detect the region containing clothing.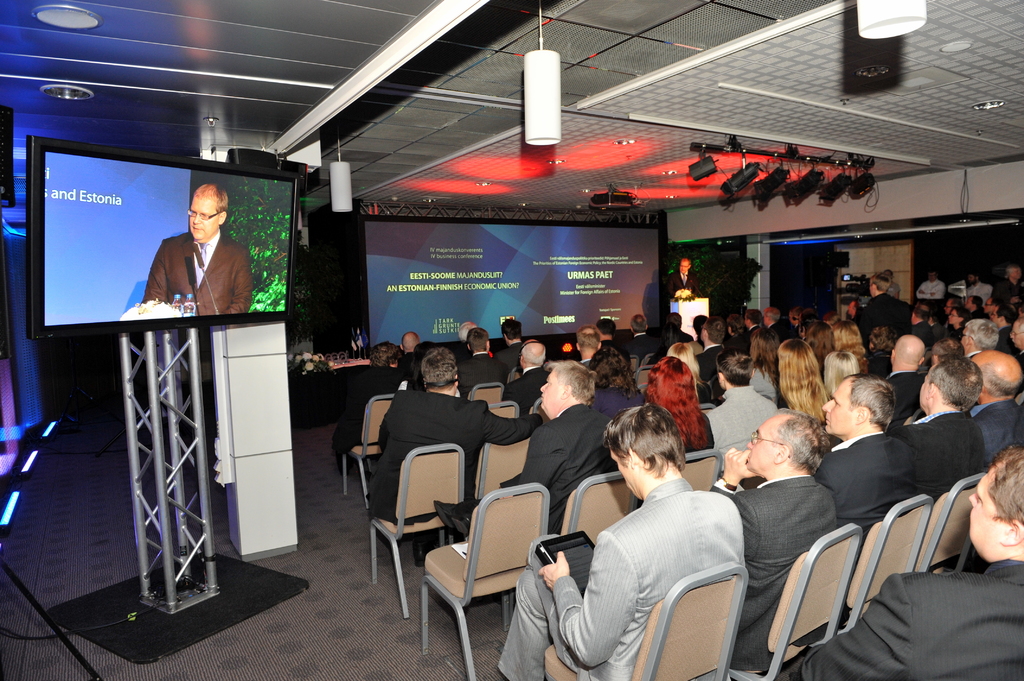
box(749, 358, 785, 404).
